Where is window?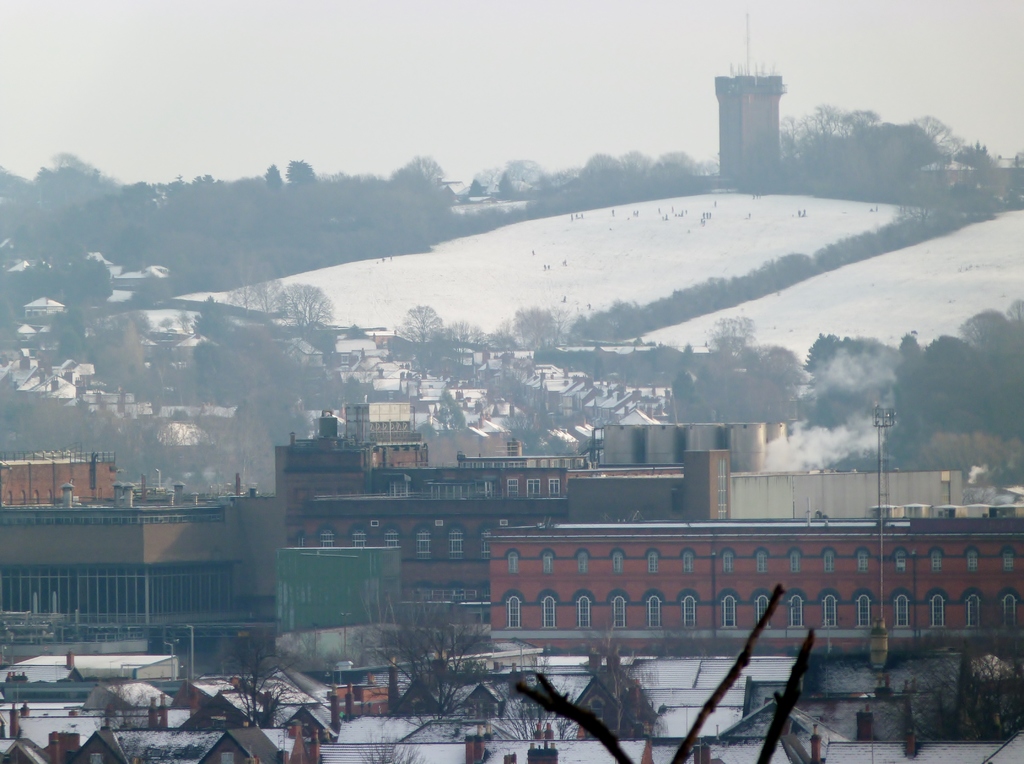
box(787, 595, 803, 627).
